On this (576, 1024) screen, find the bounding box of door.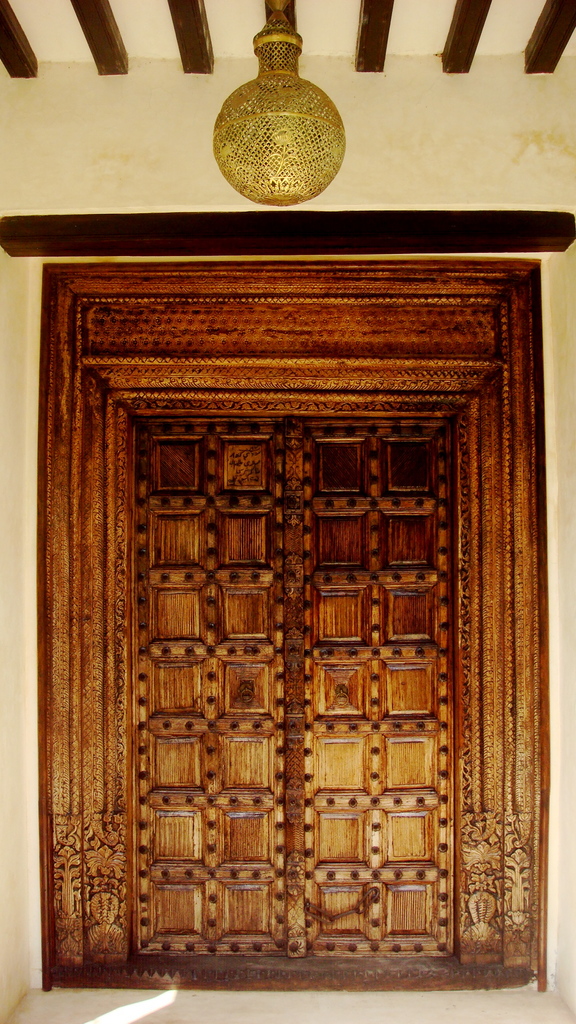
Bounding box: [130,428,457,970].
